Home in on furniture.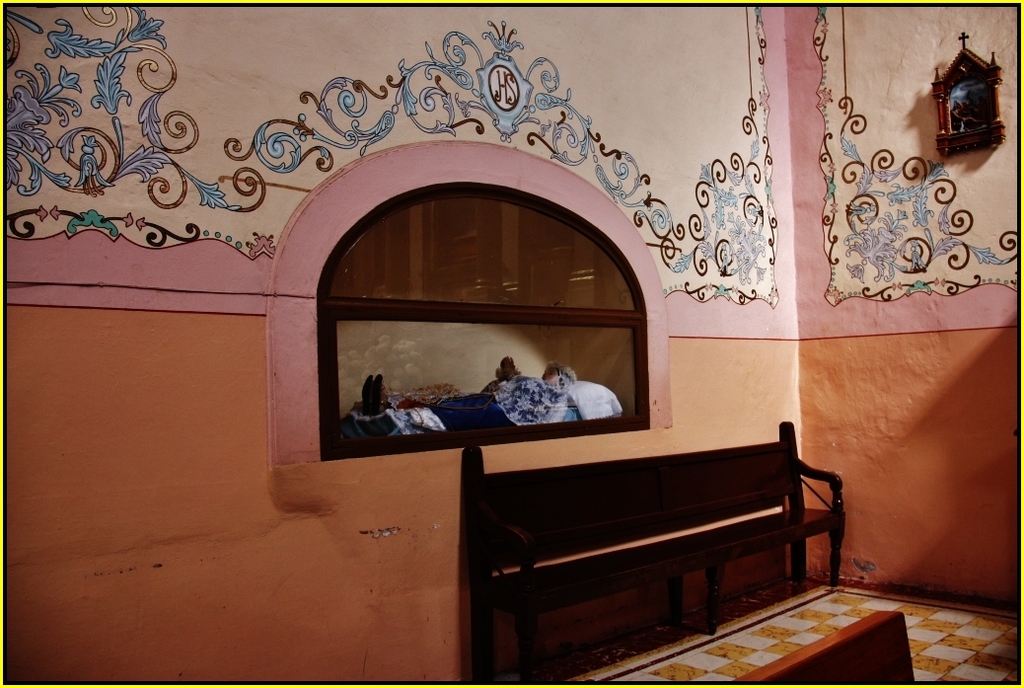
Homed in at bbox(731, 609, 916, 682).
